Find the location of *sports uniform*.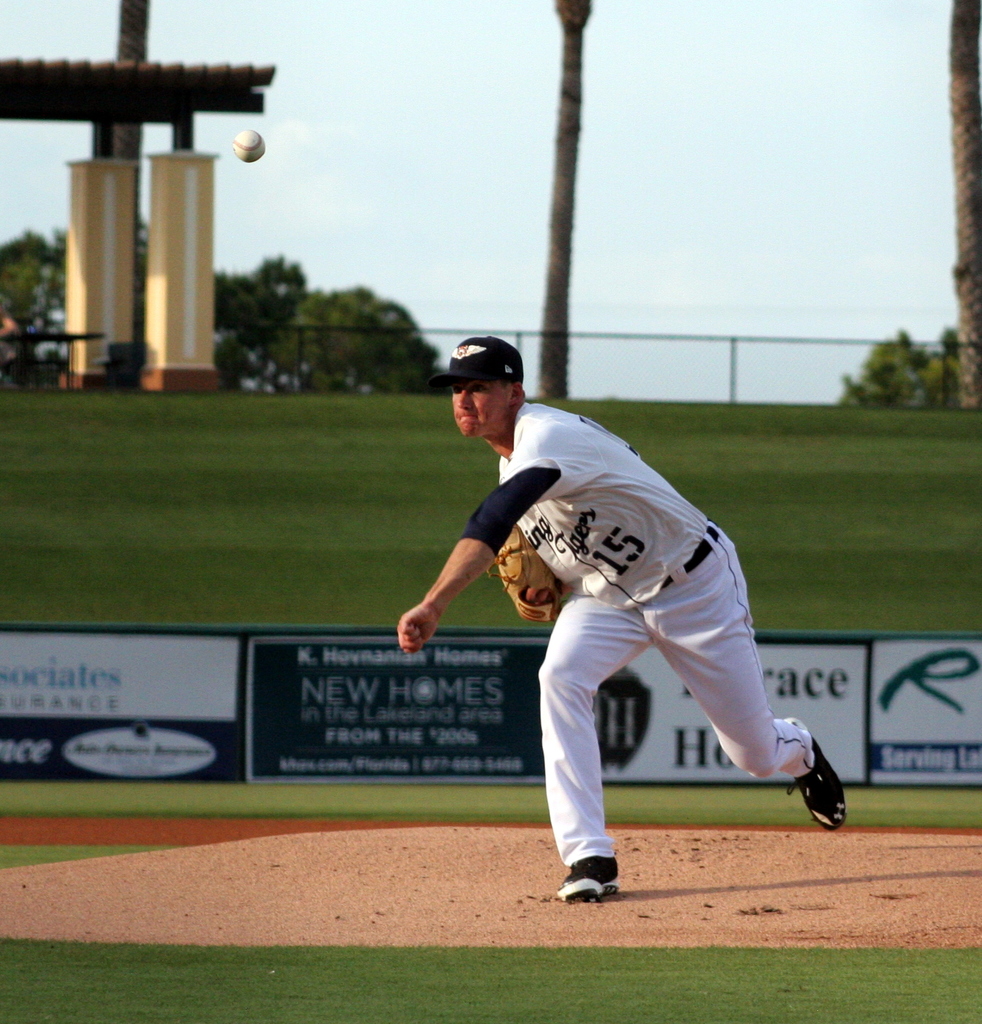
Location: <region>393, 350, 848, 879</region>.
